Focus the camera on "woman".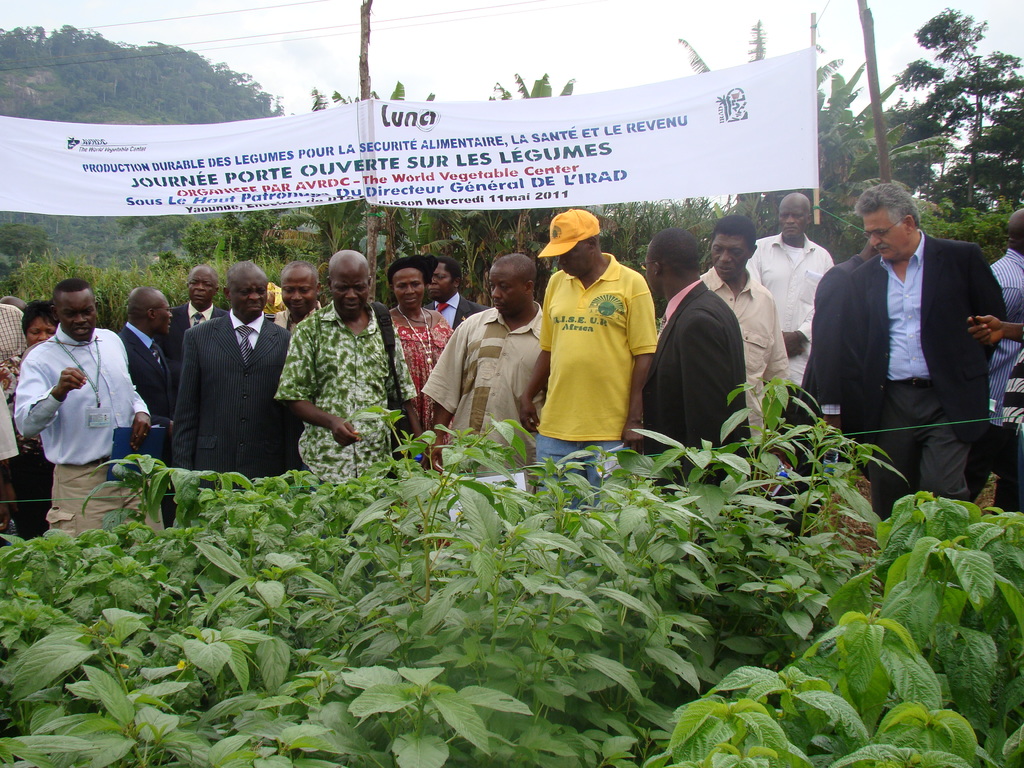
Focus region: box(0, 303, 56, 545).
